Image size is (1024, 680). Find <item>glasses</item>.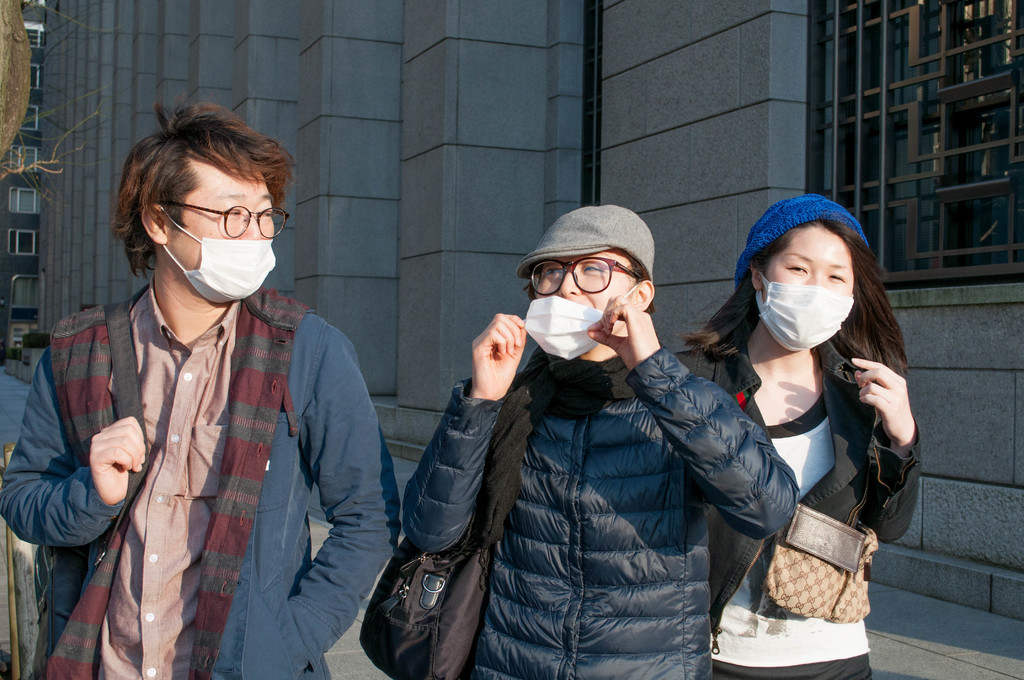
[527,257,643,296].
